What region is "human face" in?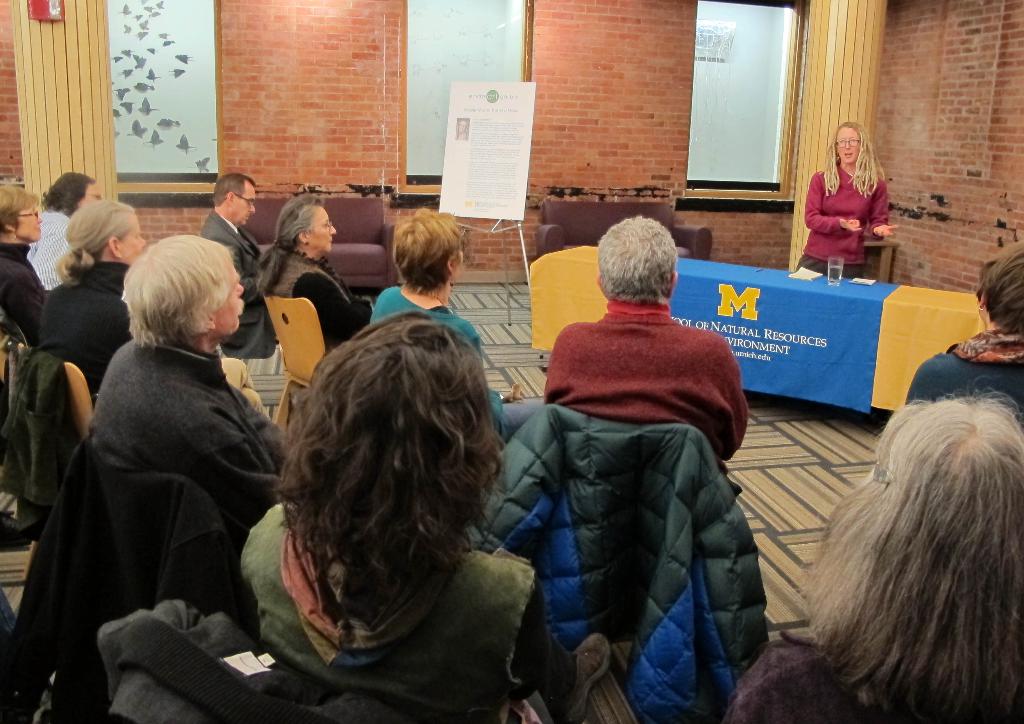
{"x1": 211, "y1": 264, "x2": 244, "y2": 335}.
